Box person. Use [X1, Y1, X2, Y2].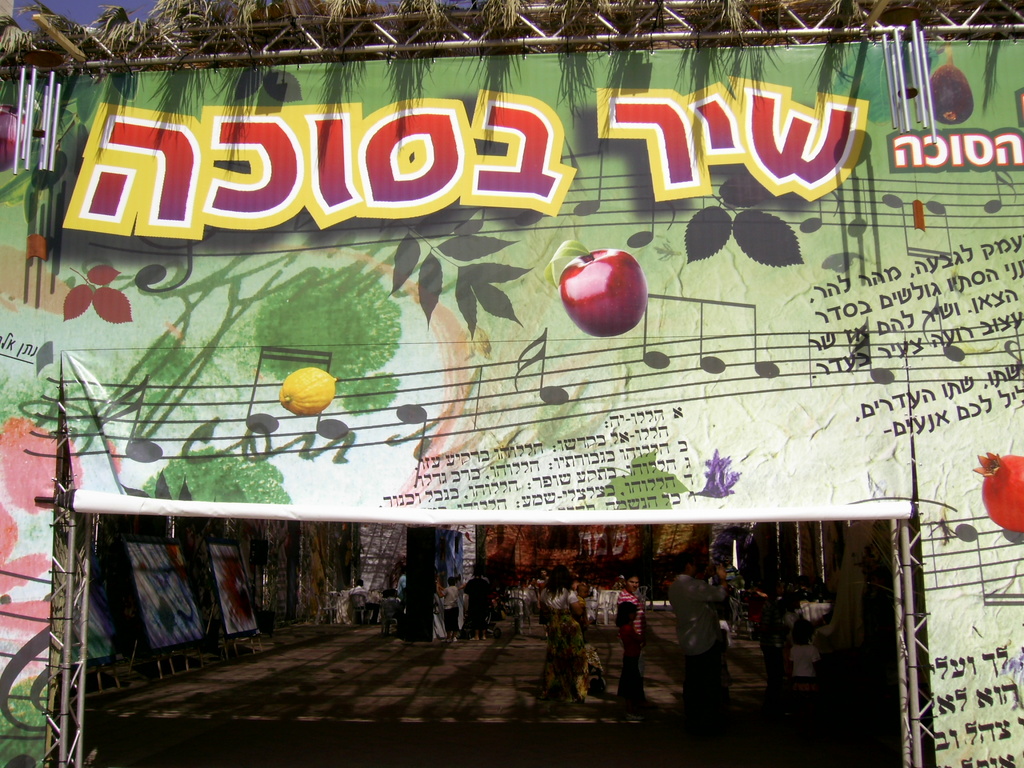
[616, 601, 646, 719].
